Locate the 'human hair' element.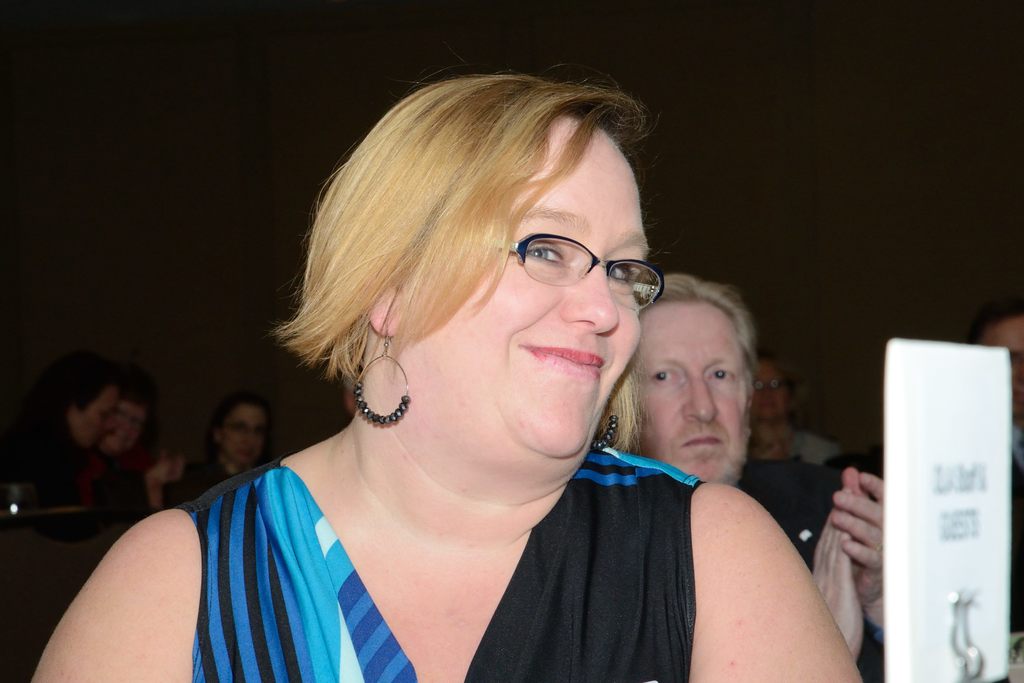
Element bbox: rect(0, 355, 121, 506).
